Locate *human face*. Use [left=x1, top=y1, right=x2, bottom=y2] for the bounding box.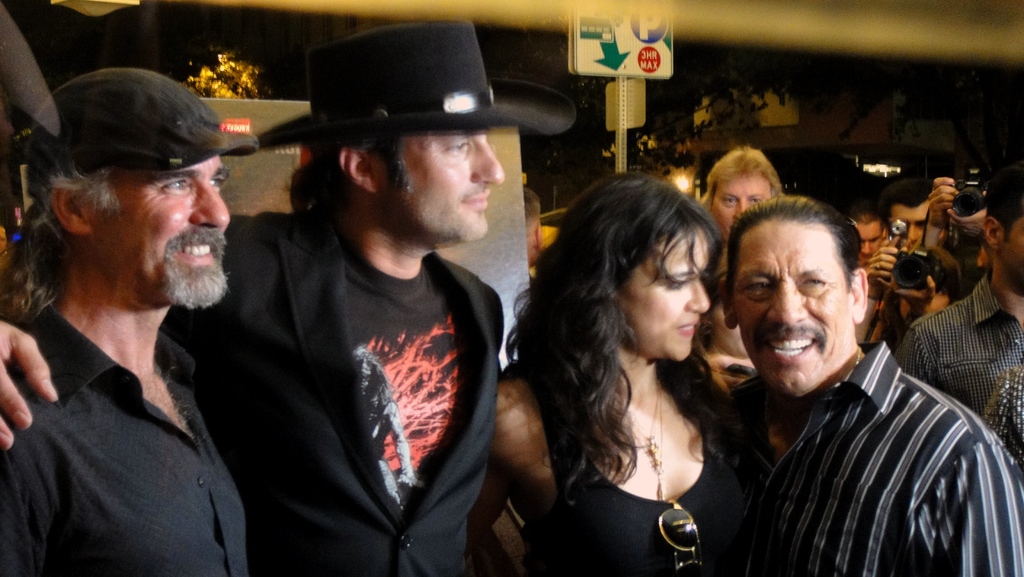
[left=708, top=177, right=770, bottom=238].
